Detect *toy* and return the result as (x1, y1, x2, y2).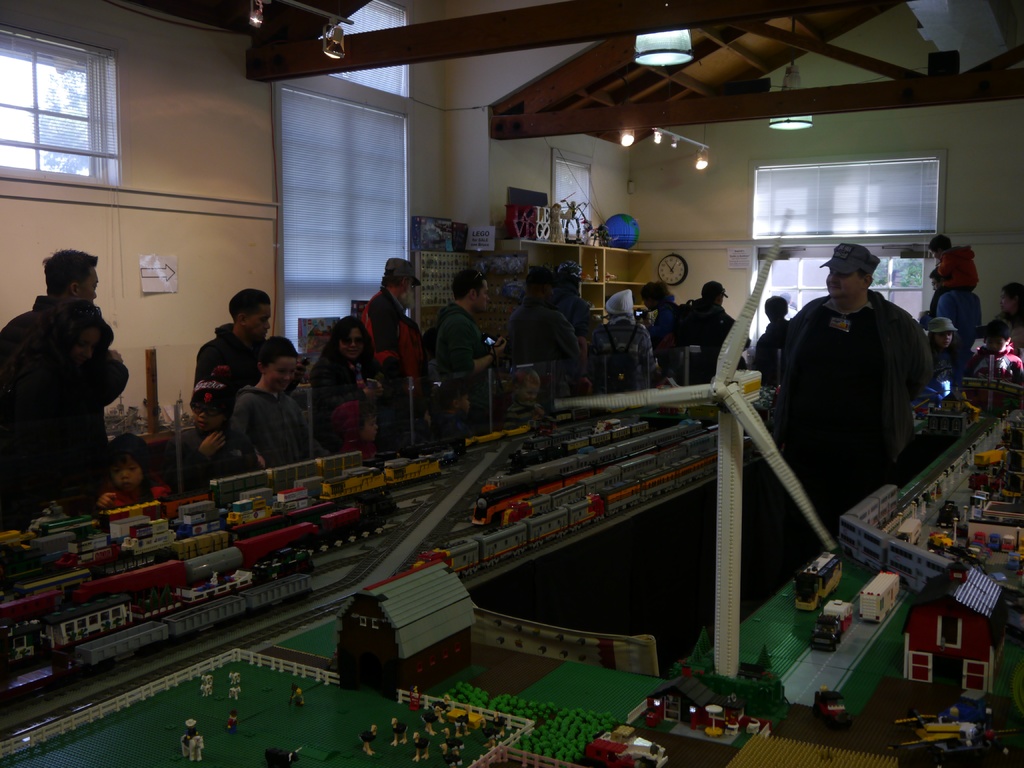
(293, 685, 305, 704).
